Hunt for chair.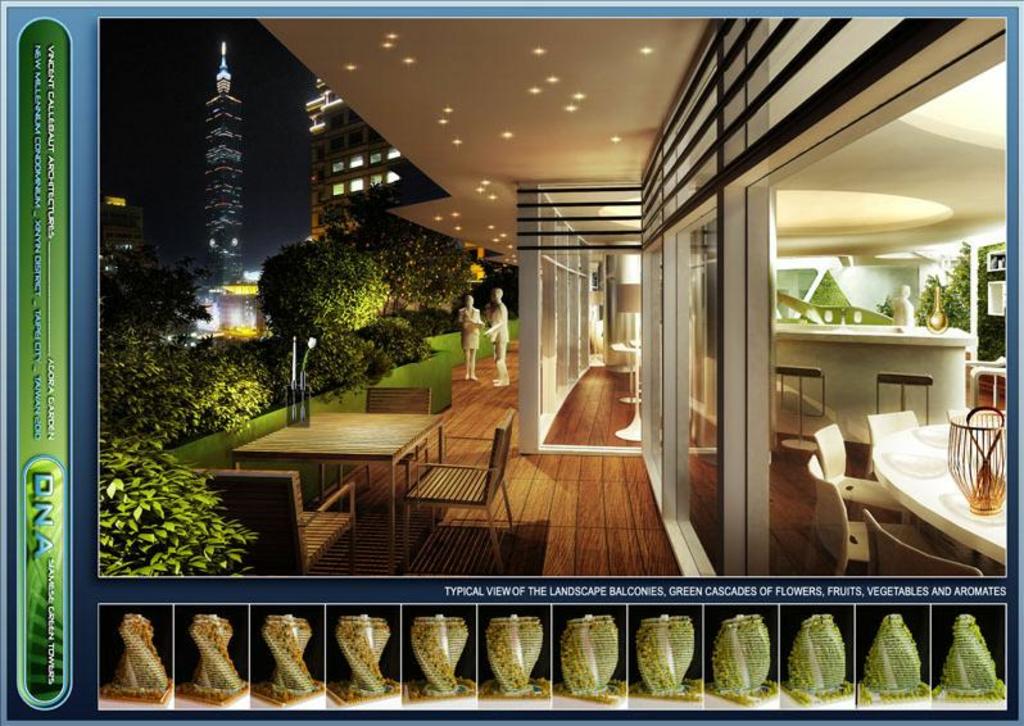
Hunted down at x1=858 y1=408 x2=921 y2=477.
